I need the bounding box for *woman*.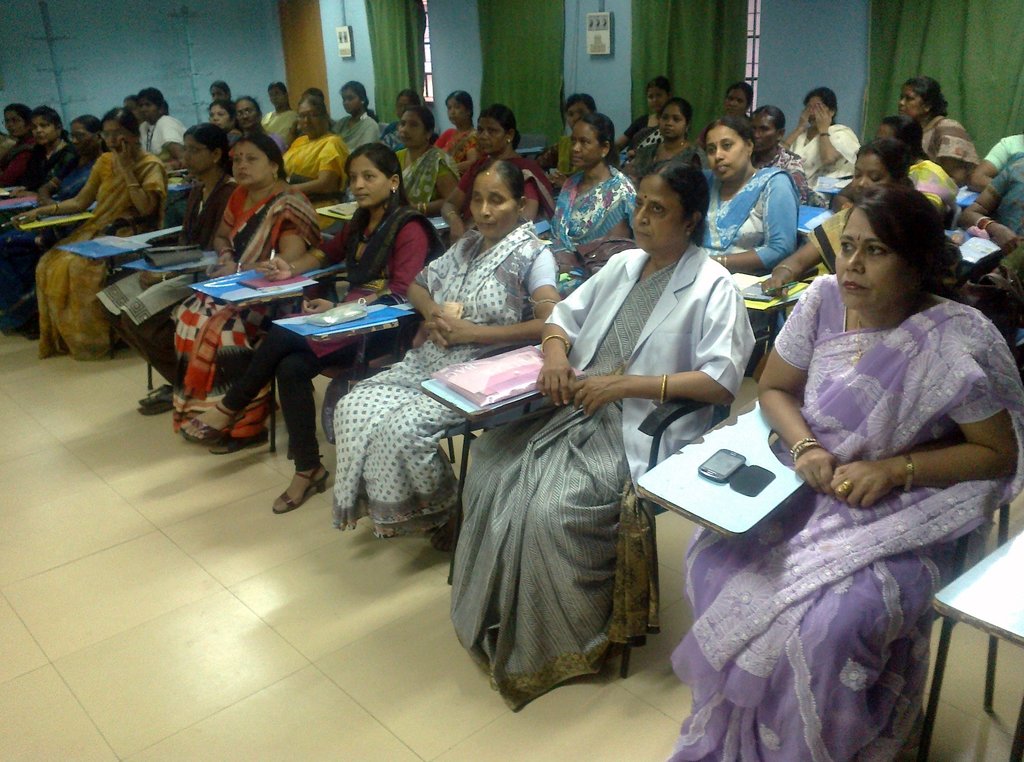
Here it is: l=540, t=113, r=642, b=302.
